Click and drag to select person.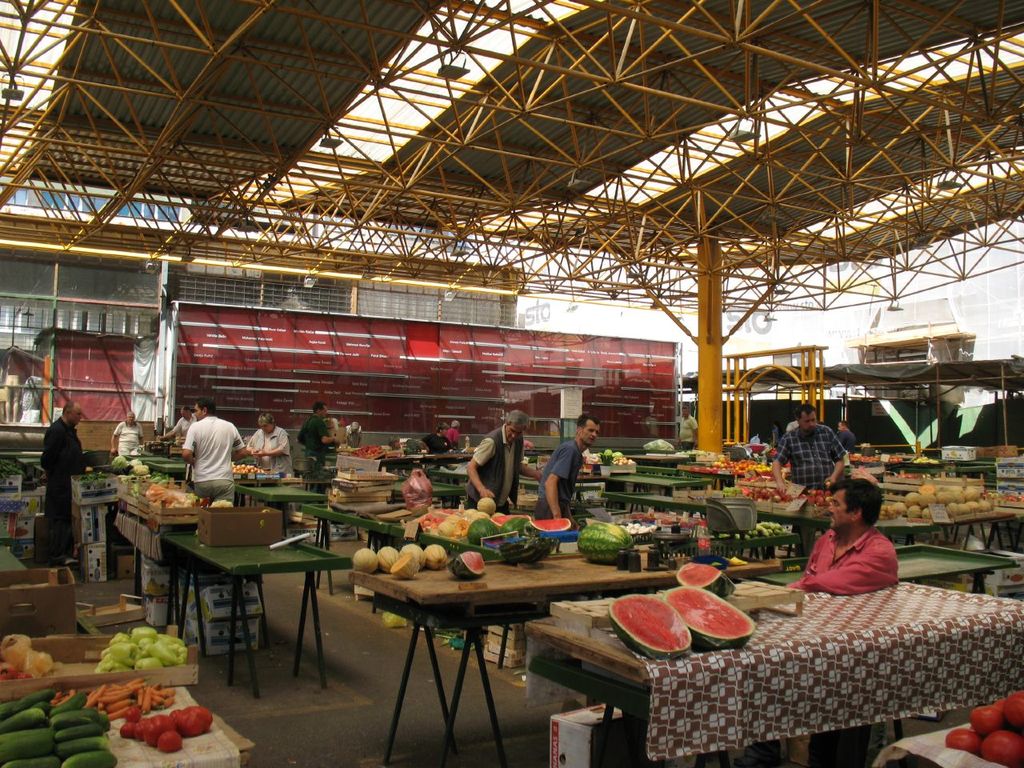
Selection: 381, 434, 402, 452.
